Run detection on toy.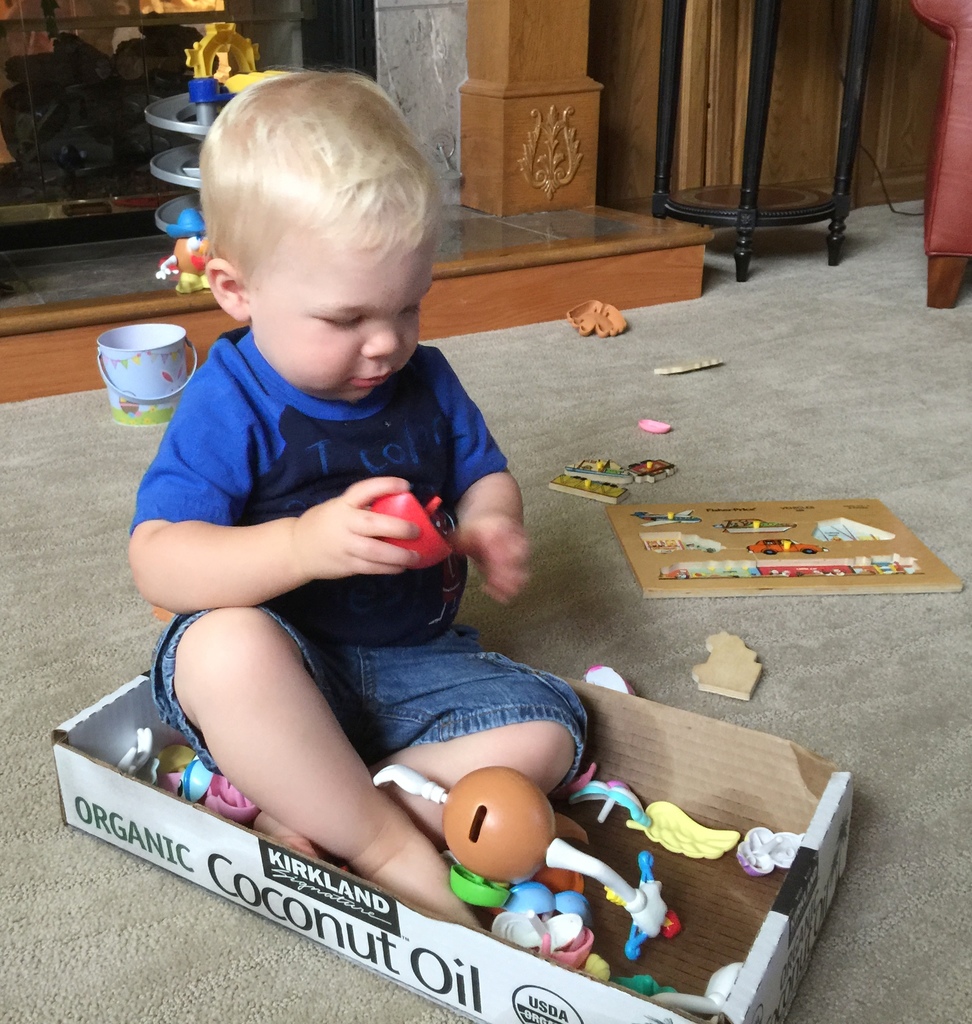
Result: BBox(148, 22, 292, 235).
